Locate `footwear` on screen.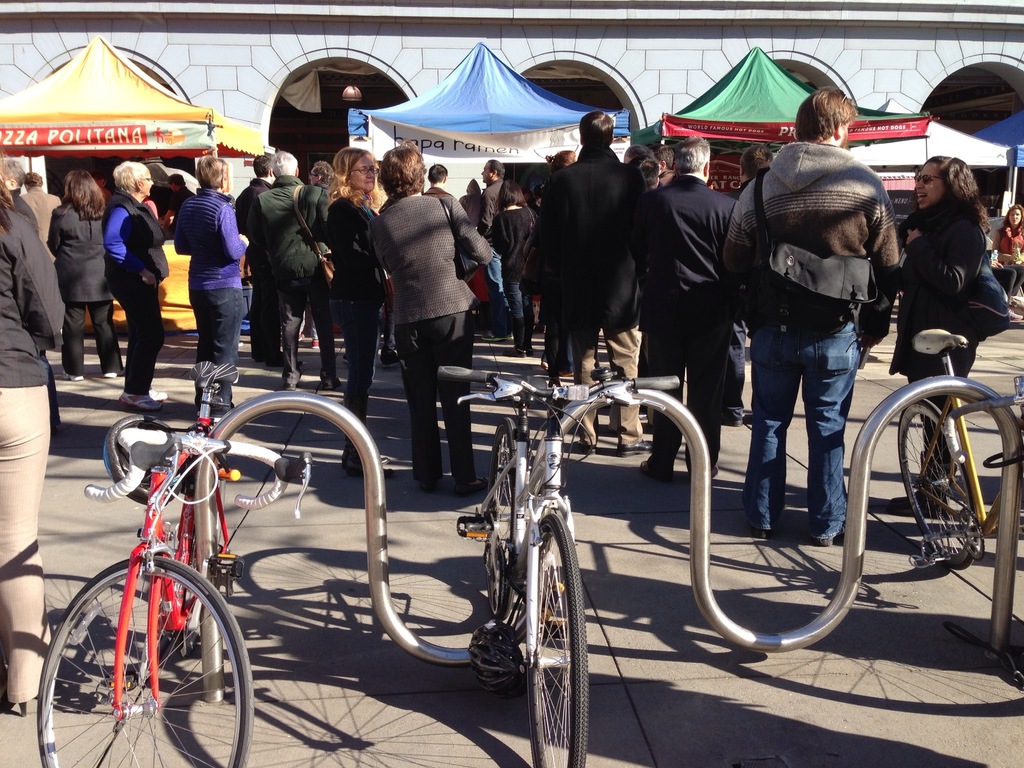
On screen at (453,476,488,495).
